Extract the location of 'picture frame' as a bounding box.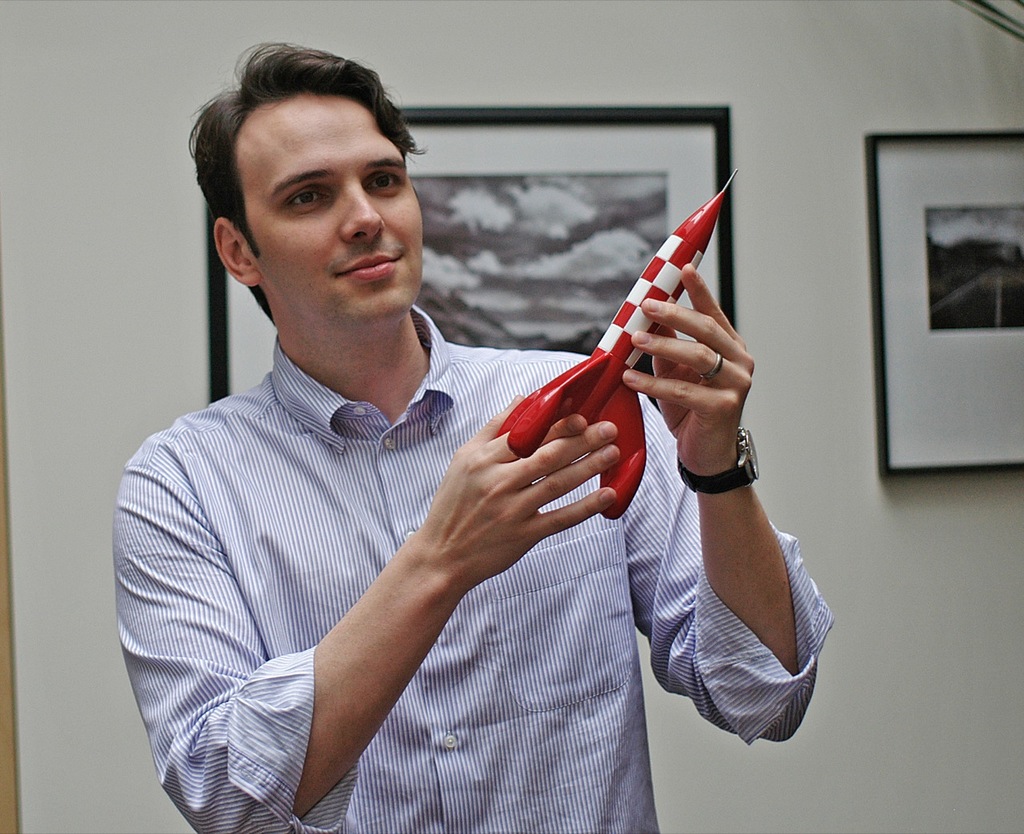
[x1=205, y1=104, x2=740, y2=402].
